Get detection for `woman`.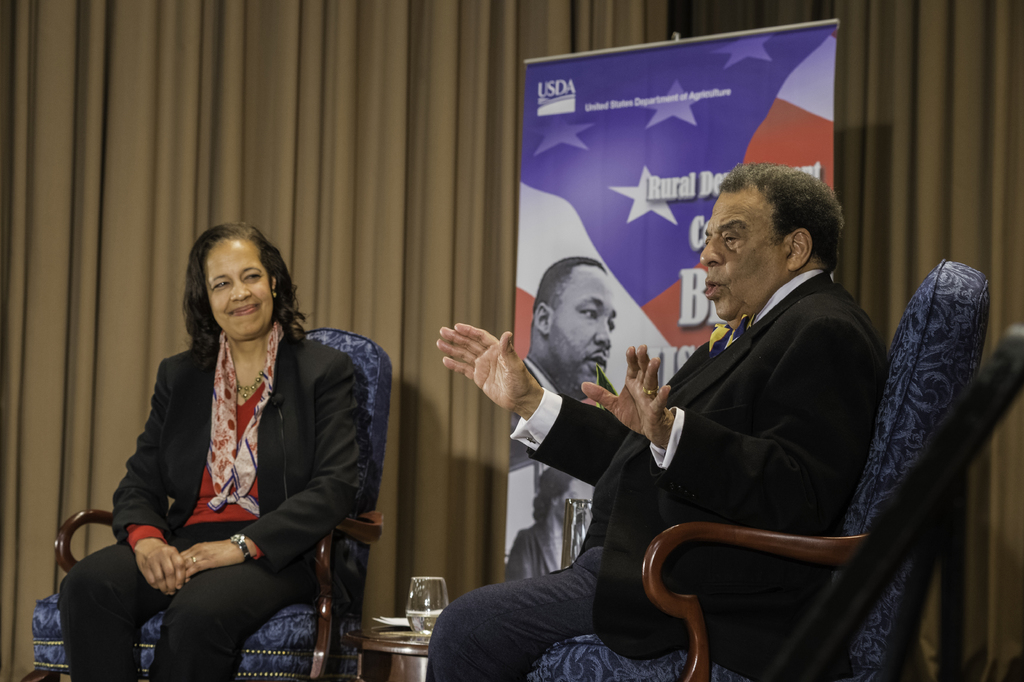
Detection: detection(118, 188, 364, 681).
